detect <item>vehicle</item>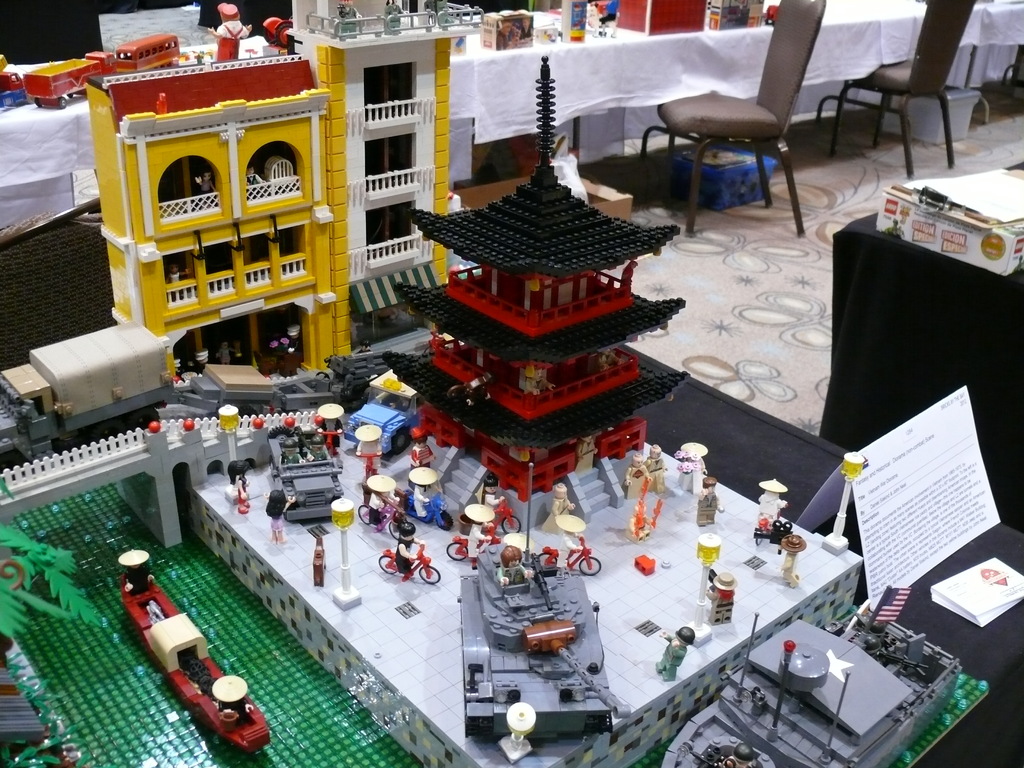
483 495 522 532
